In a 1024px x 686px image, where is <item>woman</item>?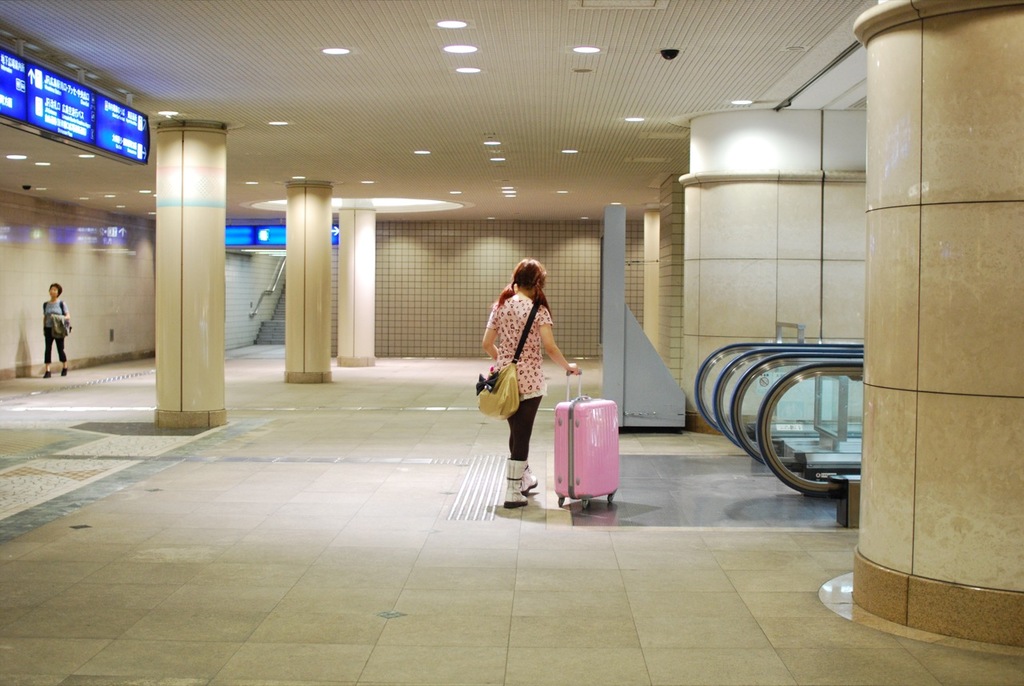
{"x1": 40, "y1": 283, "x2": 68, "y2": 381}.
